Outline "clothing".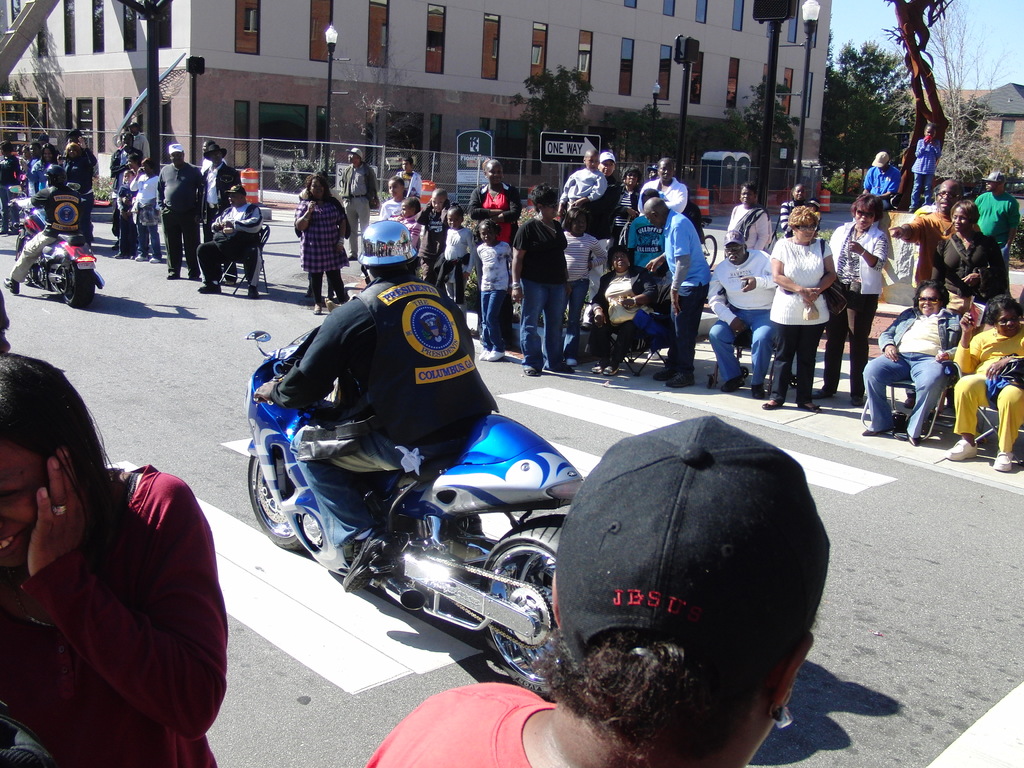
Outline: bbox=[768, 220, 835, 335].
